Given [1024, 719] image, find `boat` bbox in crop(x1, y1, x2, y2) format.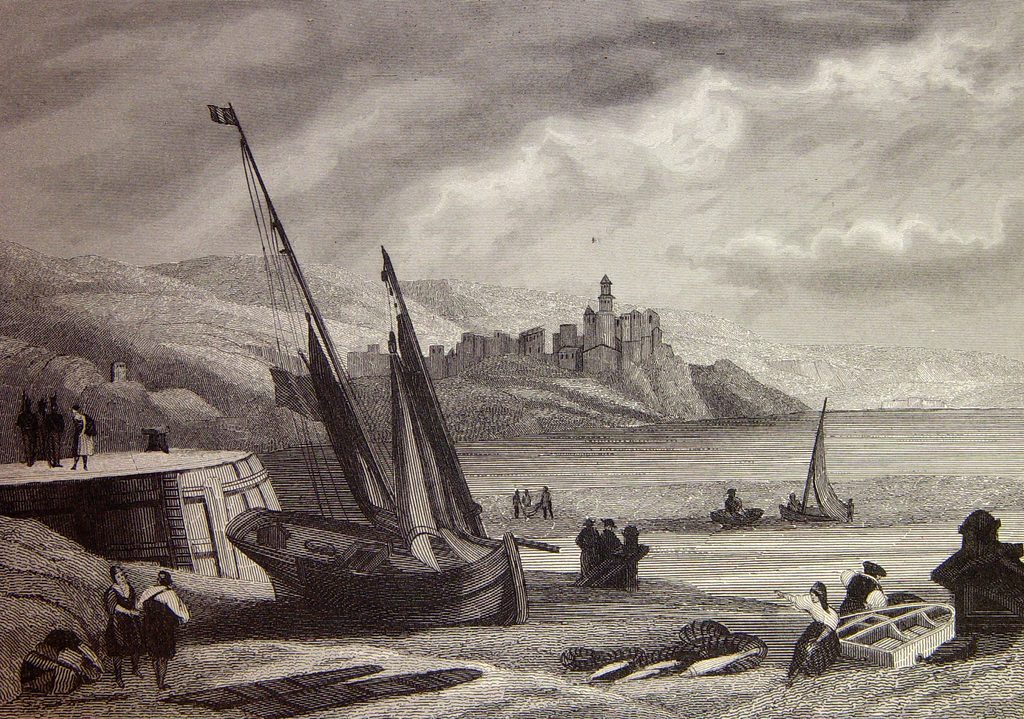
crop(778, 396, 854, 522).
